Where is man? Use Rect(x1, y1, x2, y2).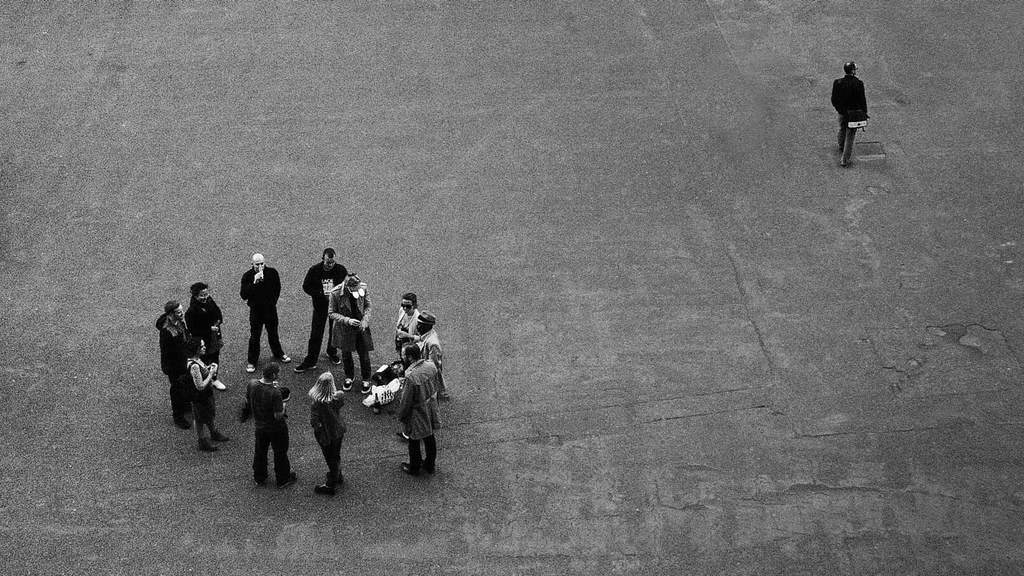
Rect(239, 251, 289, 372).
